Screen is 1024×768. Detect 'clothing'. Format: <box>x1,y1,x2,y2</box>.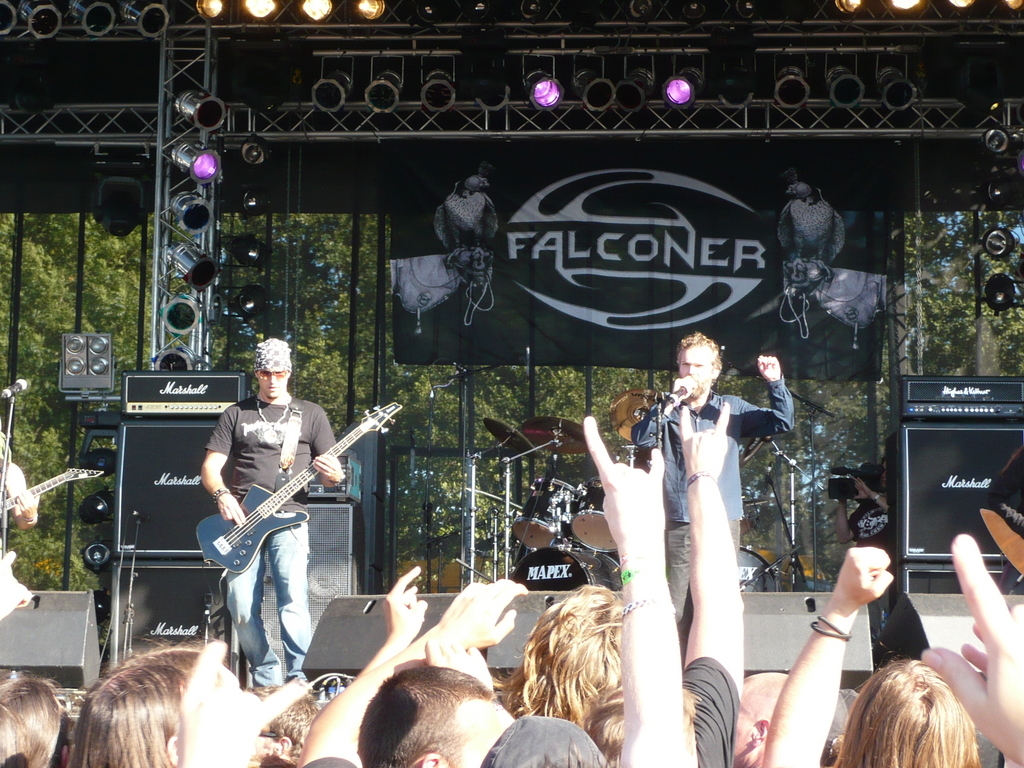
<box>627,395,807,672</box>.
